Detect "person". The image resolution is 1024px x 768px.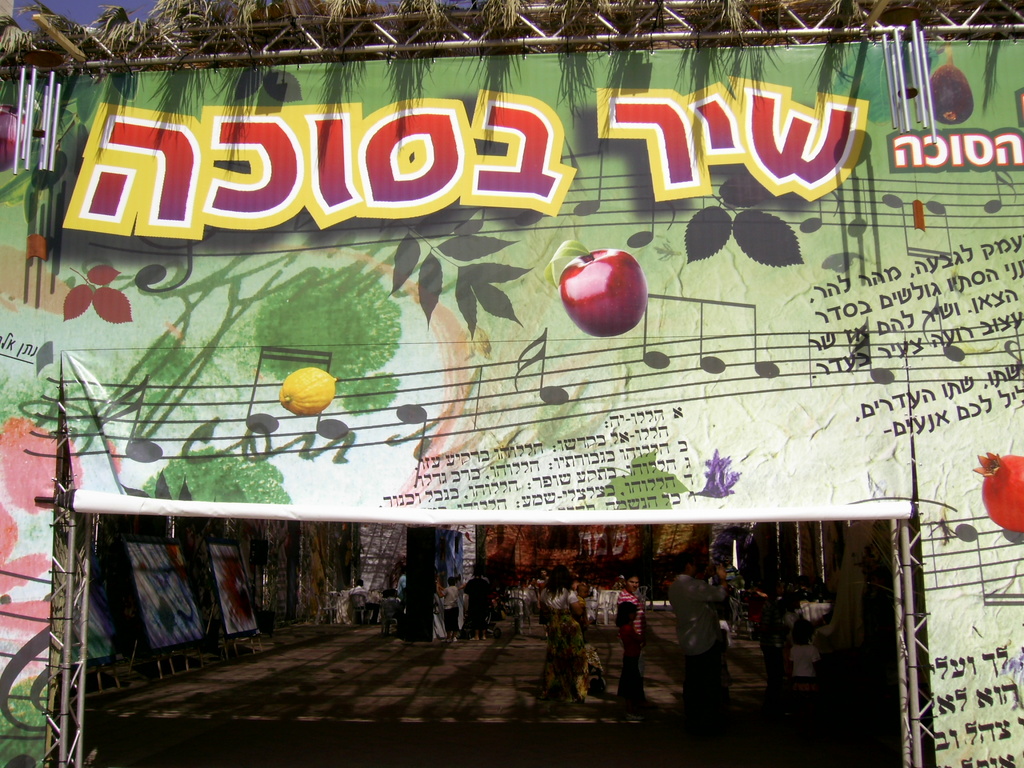
locate(578, 585, 595, 627).
